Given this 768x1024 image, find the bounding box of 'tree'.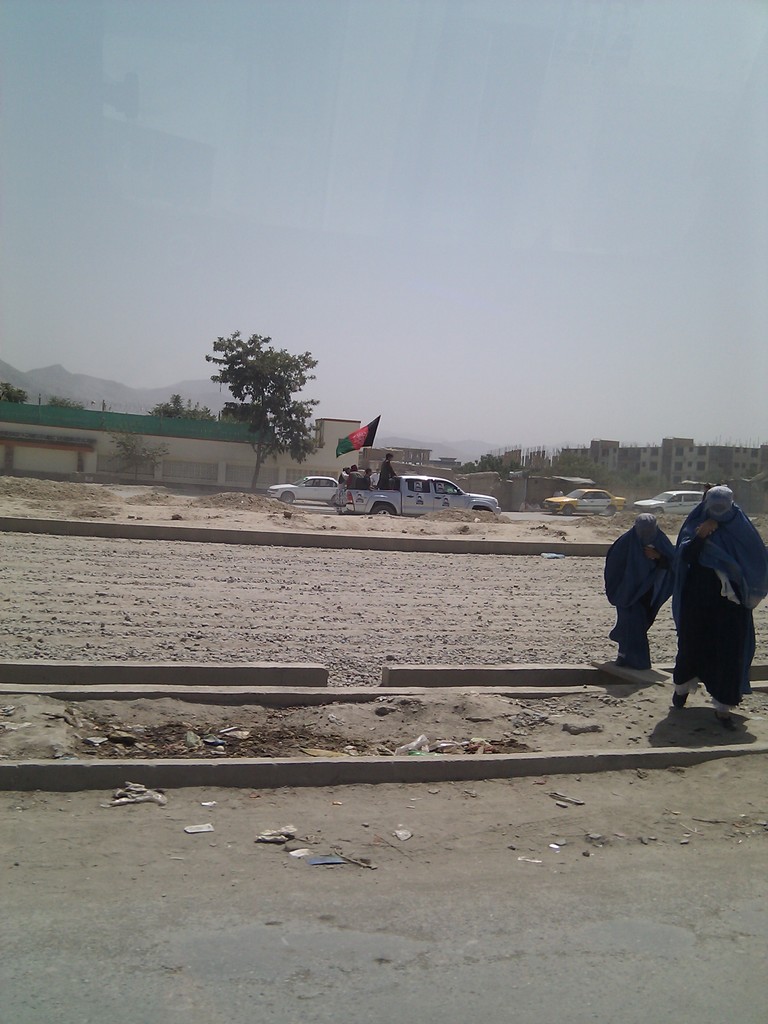
[203,328,326,494].
